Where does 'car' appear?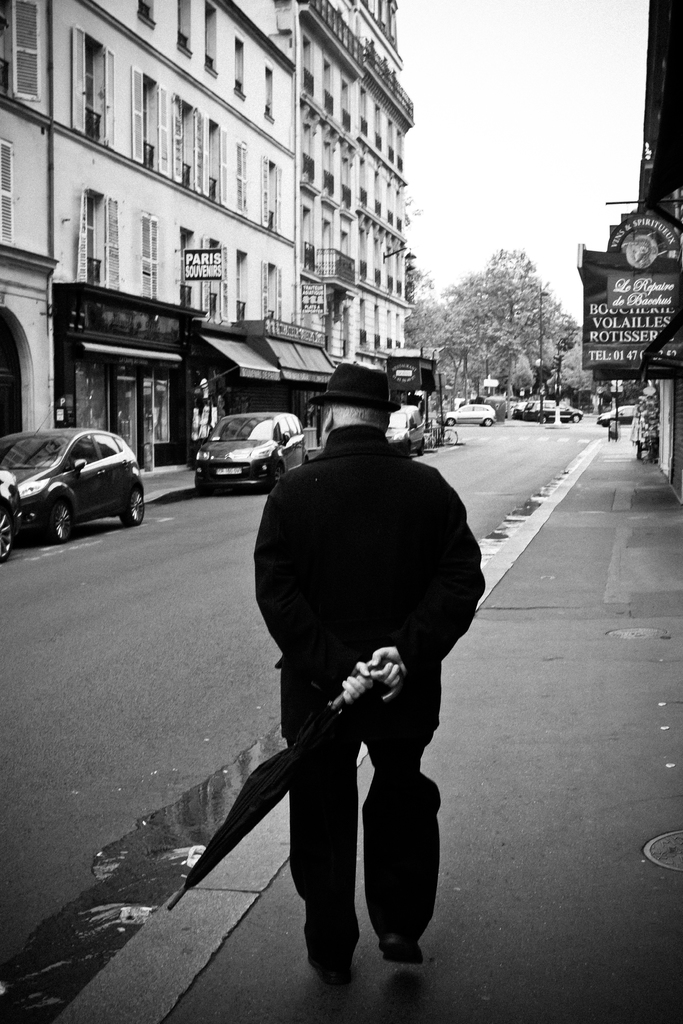
Appears at (x1=595, y1=398, x2=633, y2=426).
